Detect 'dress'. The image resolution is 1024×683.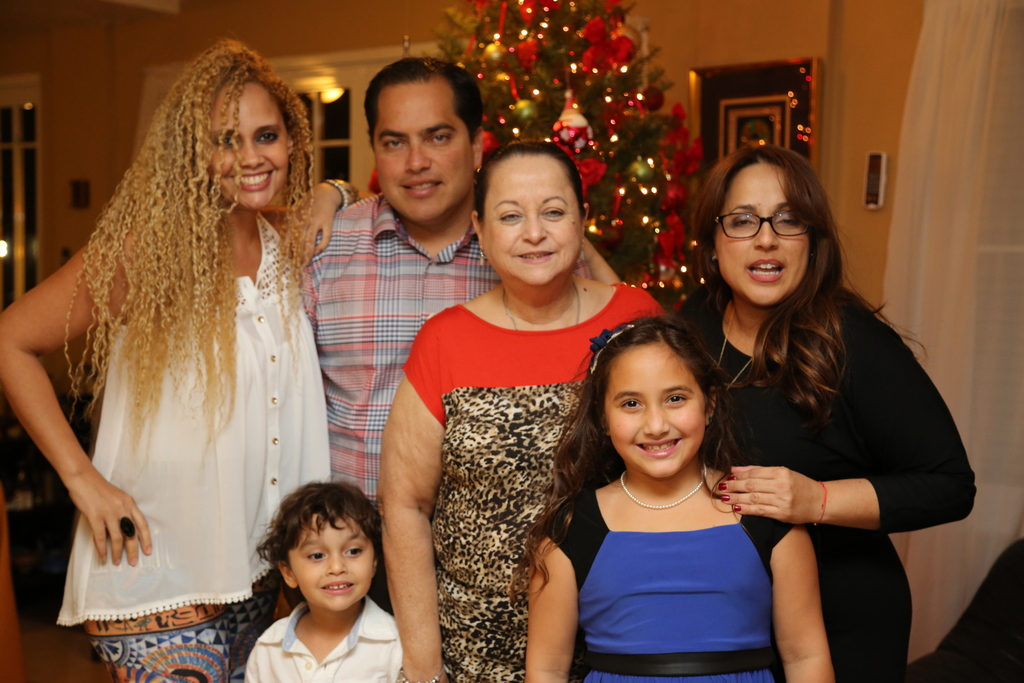
bbox=[545, 491, 799, 682].
